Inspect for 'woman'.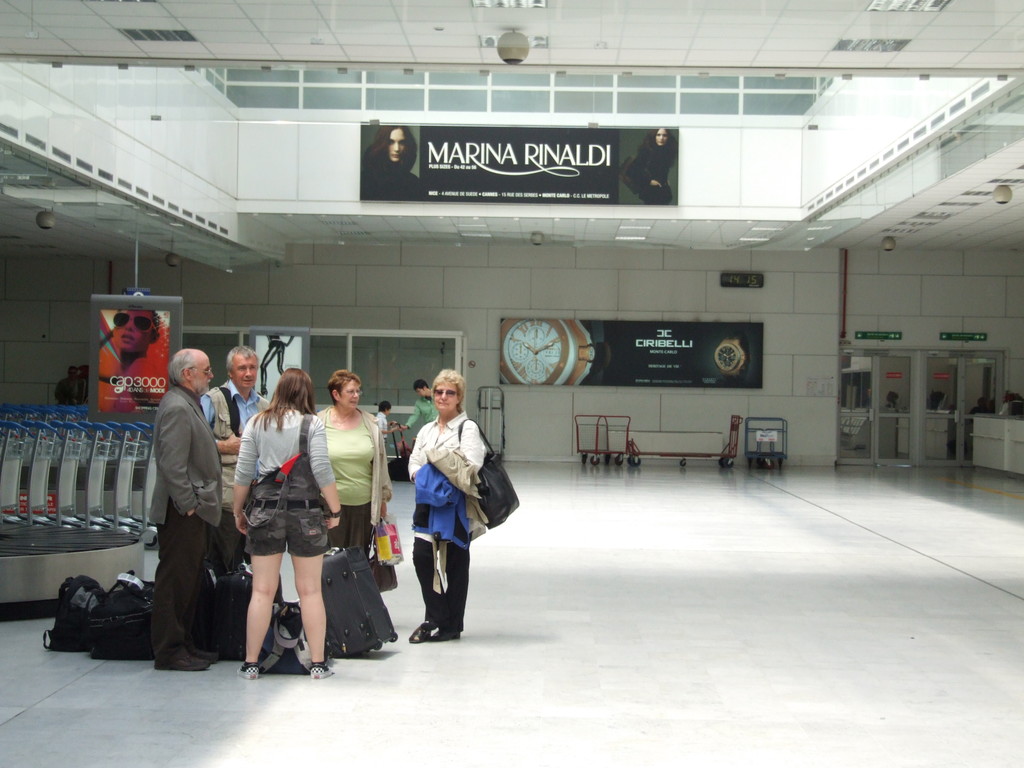
Inspection: x1=628 y1=127 x2=676 y2=204.
